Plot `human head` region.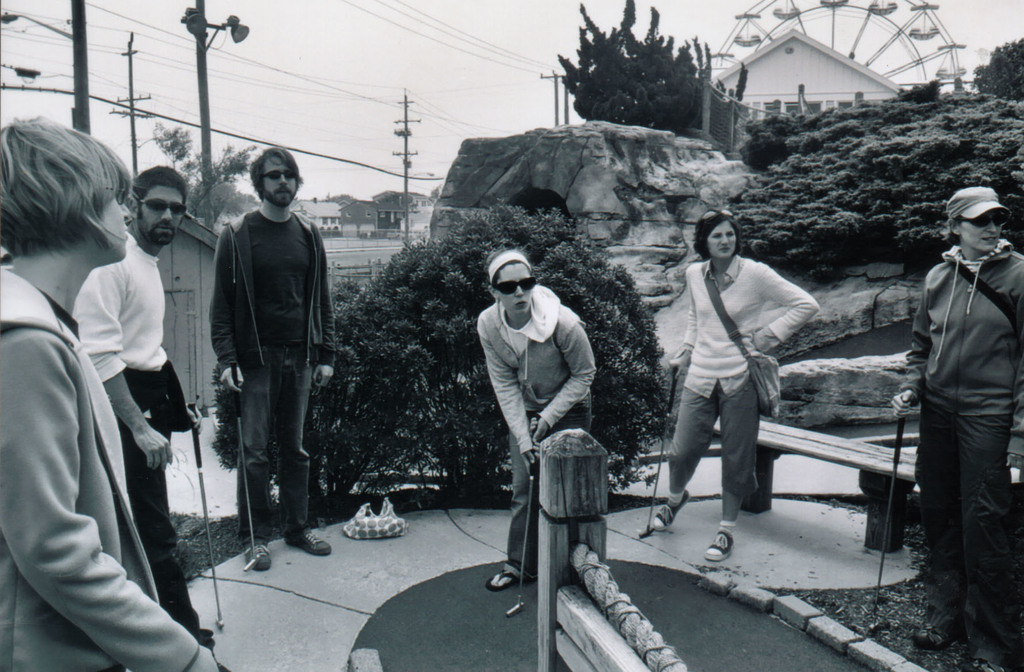
Plotted at {"left": 692, "top": 206, "right": 740, "bottom": 264}.
